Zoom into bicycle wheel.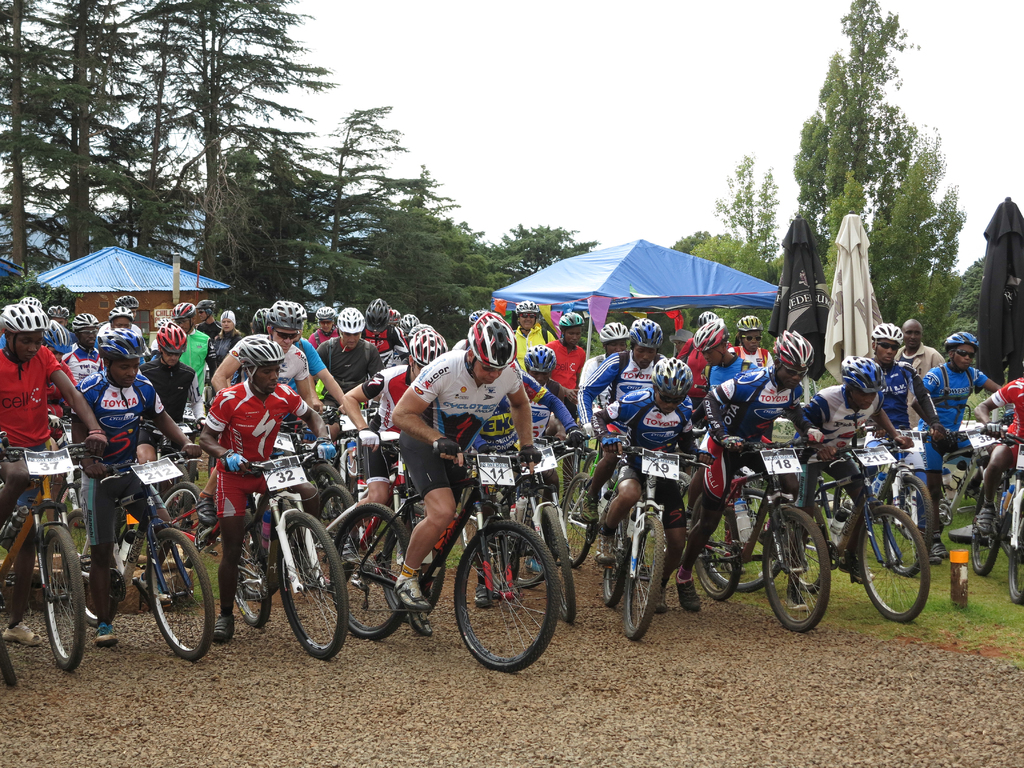
Zoom target: [x1=543, y1=449, x2=599, y2=508].
